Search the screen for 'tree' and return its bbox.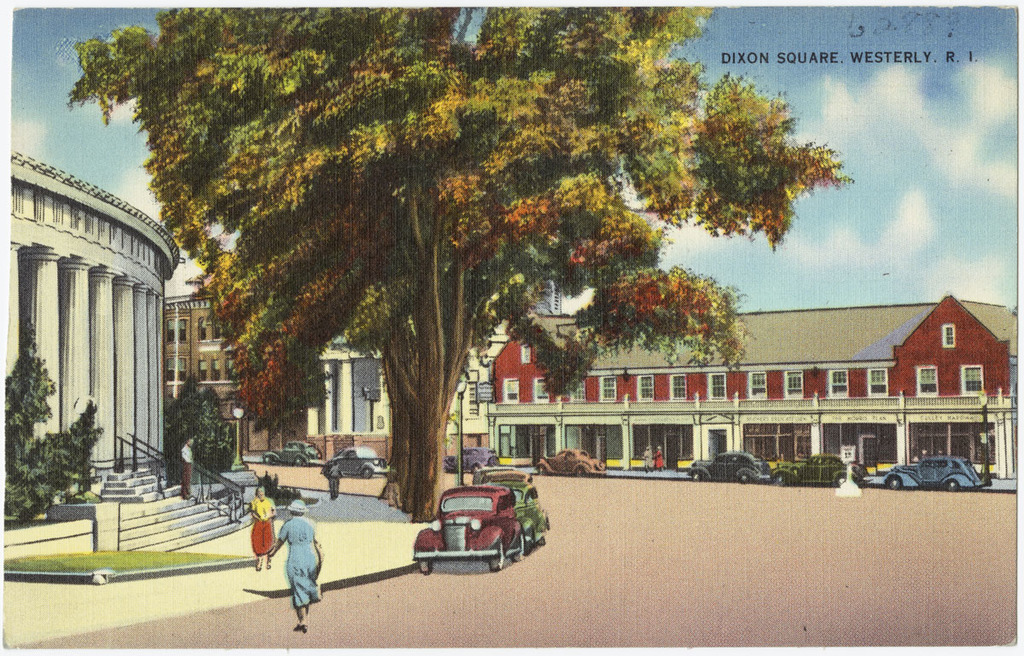
Found: pyautogui.locateOnScreen(164, 372, 240, 479).
